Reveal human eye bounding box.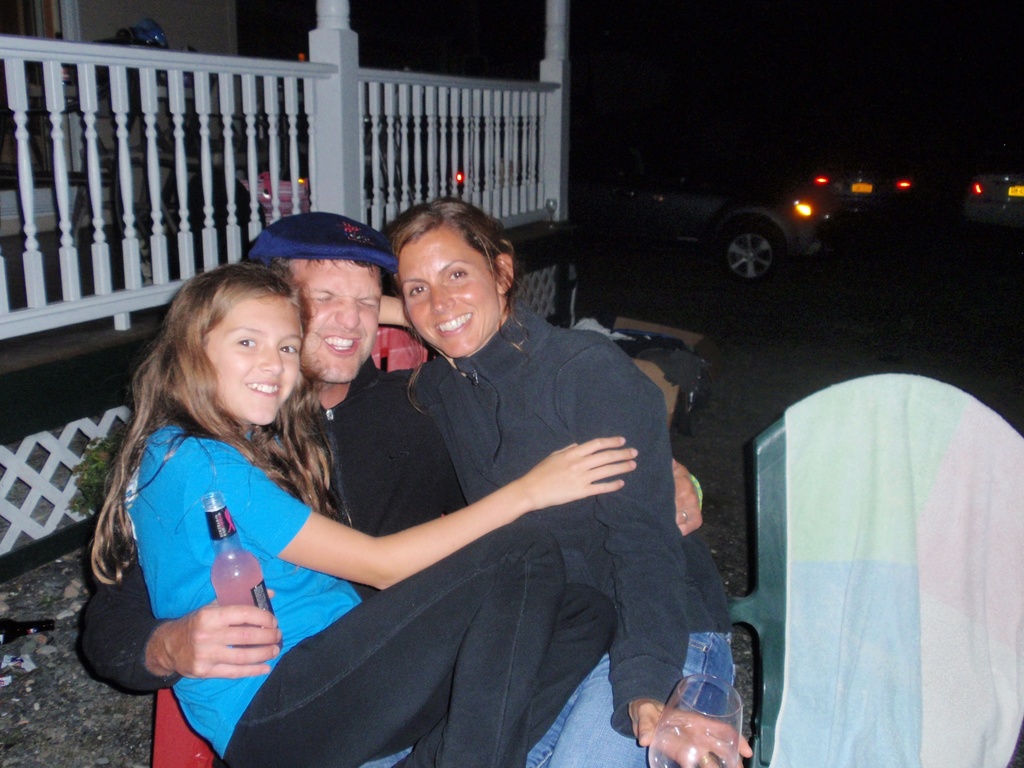
Revealed: region(232, 329, 260, 351).
